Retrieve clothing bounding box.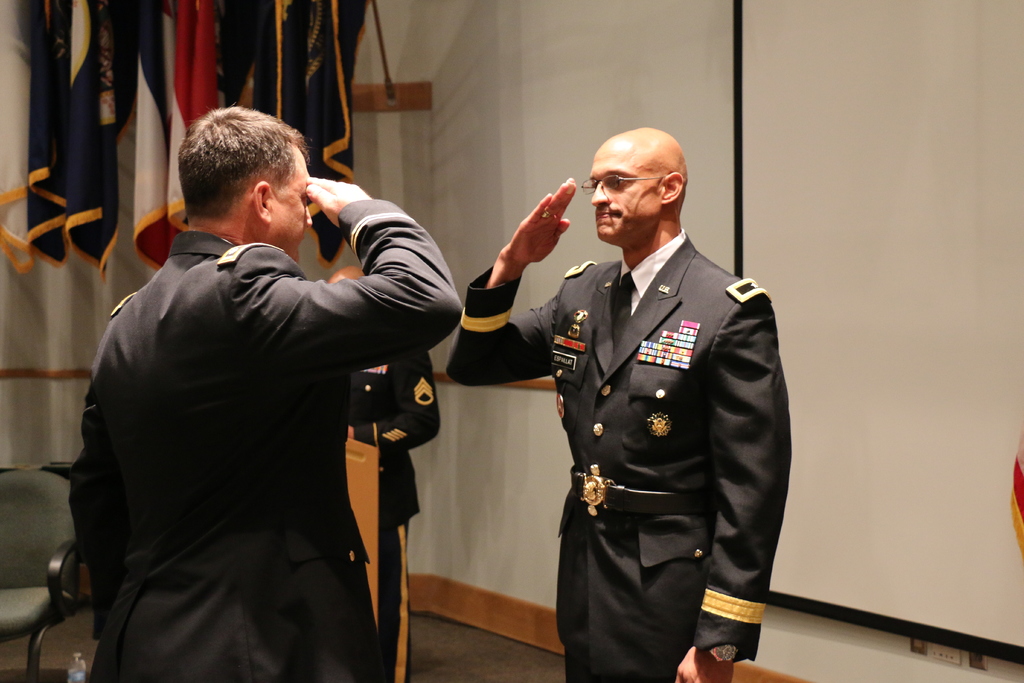
Bounding box: Rect(60, 158, 443, 682).
